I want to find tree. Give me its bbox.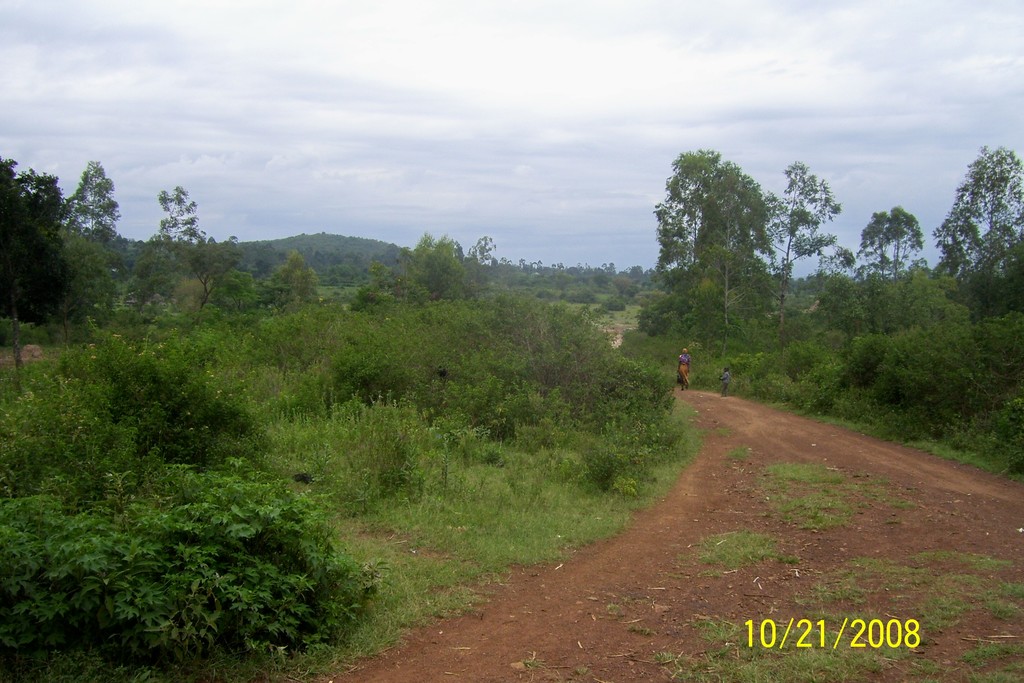
(x1=58, y1=152, x2=119, y2=277).
